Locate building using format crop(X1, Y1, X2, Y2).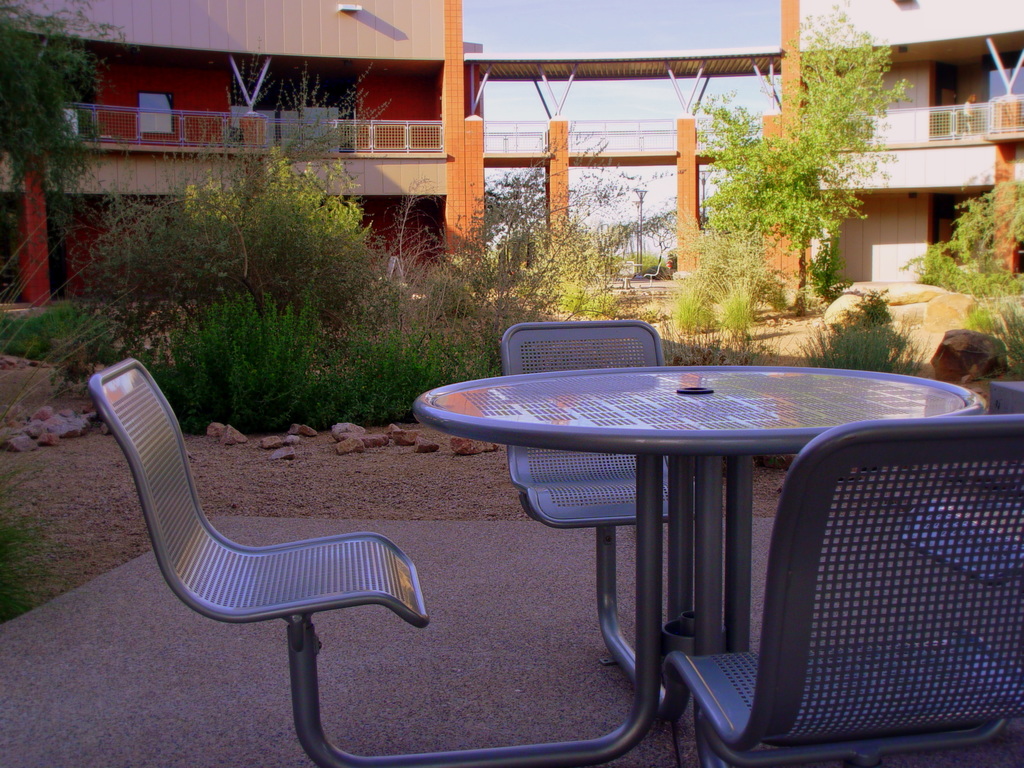
crop(0, 0, 470, 306).
